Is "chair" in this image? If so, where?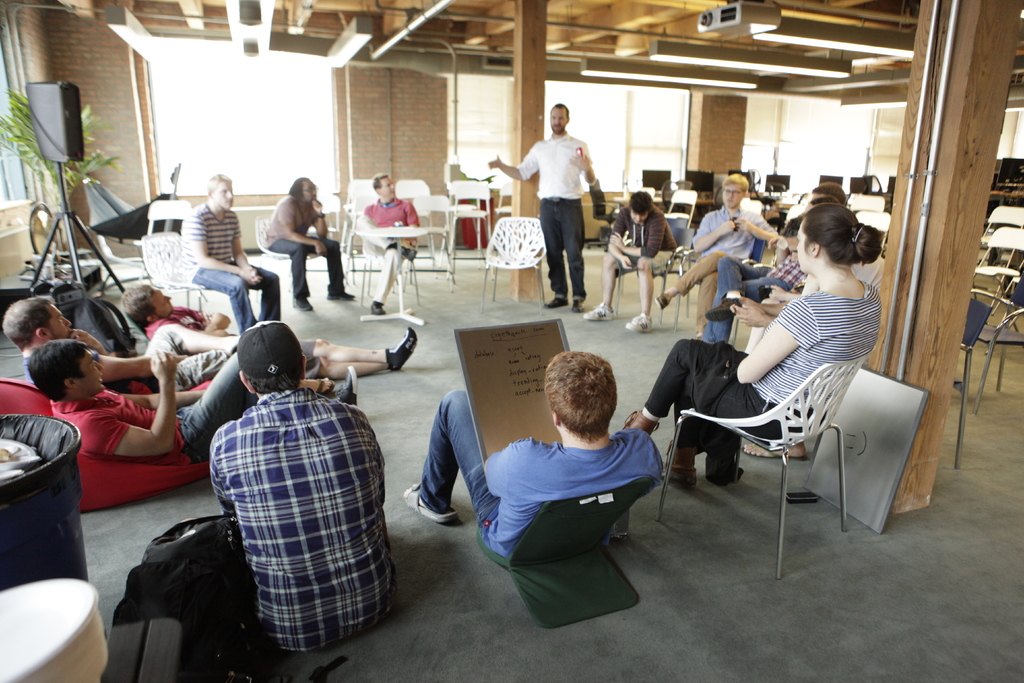
Yes, at BBox(438, 181, 493, 267).
